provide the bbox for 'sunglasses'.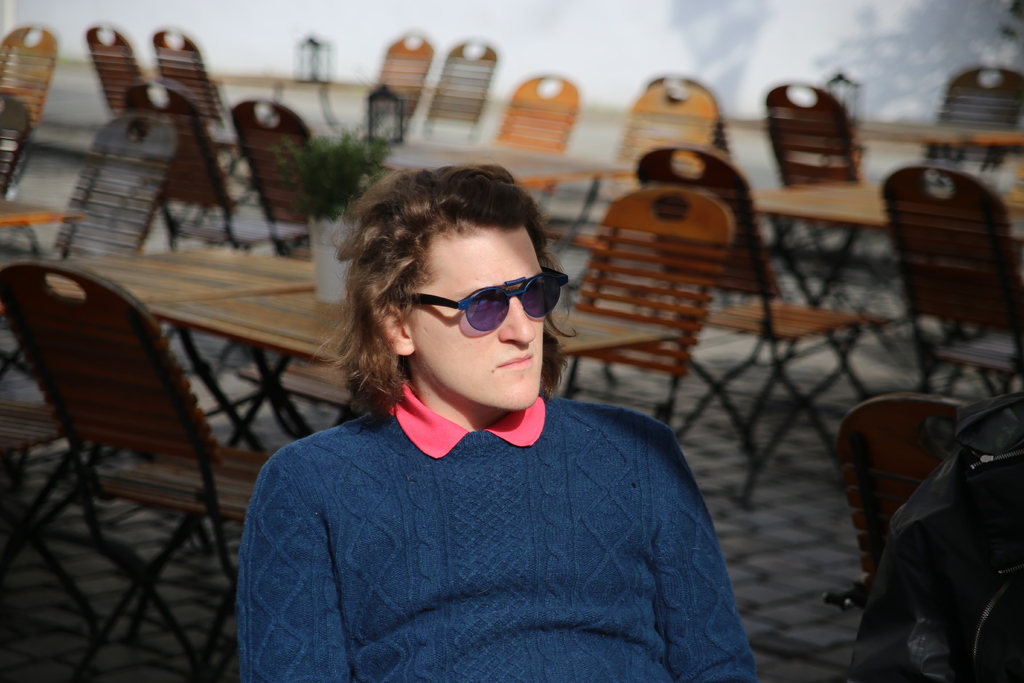
locate(405, 268, 570, 332).
